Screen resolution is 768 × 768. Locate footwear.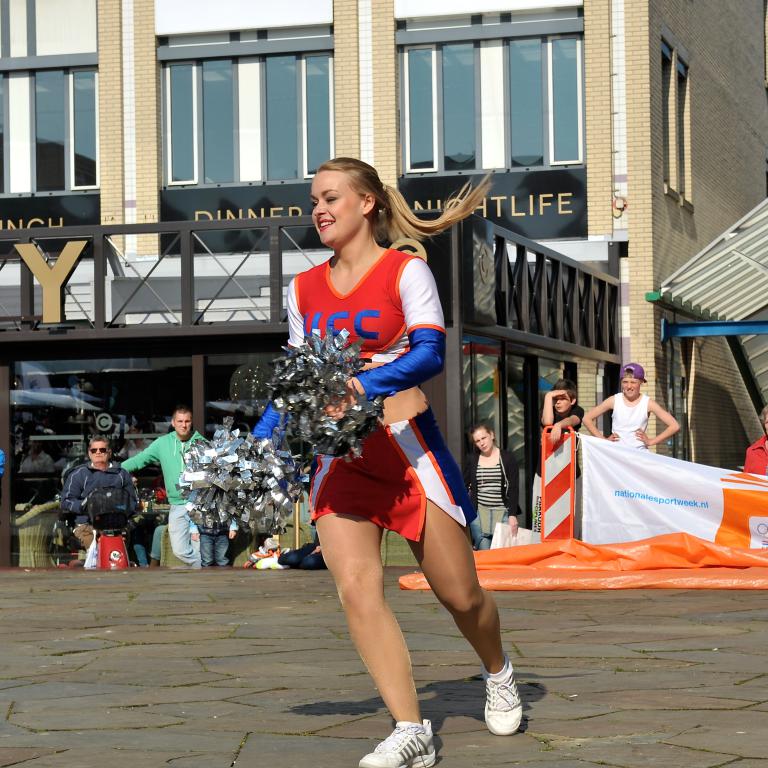
pyautogui.locateOnScreen(480, 651, 527, 735).
